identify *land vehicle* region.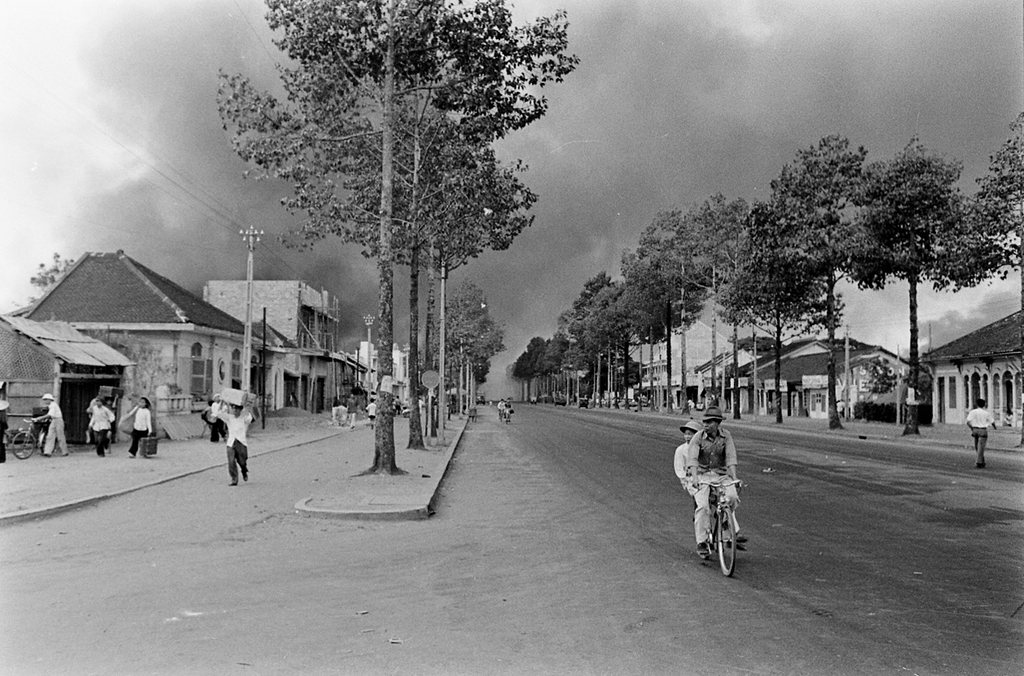
Region: locate(688, 480, 751, 582).
